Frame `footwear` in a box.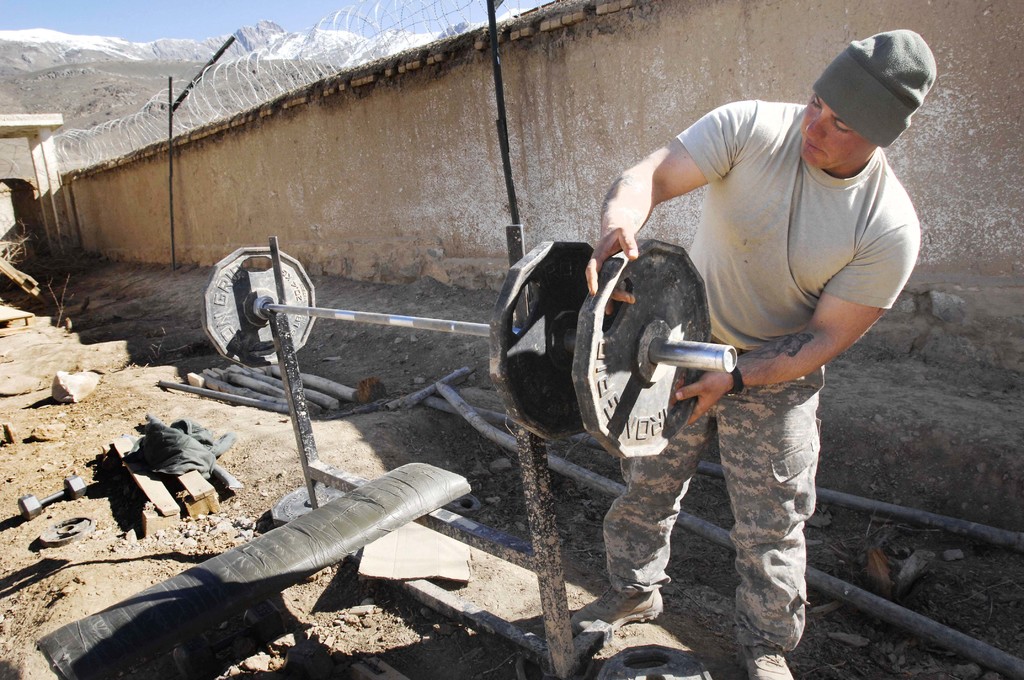
<region>571, 587, 669, 631</region>.
